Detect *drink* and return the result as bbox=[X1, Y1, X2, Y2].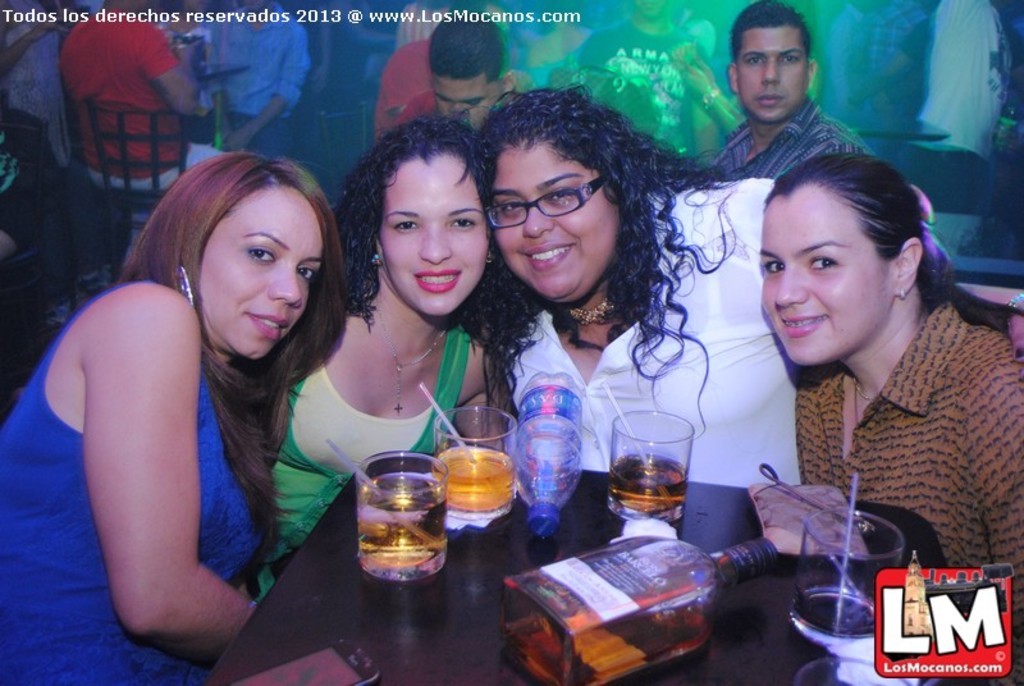
bbox=[608, 399, 699, 534].
